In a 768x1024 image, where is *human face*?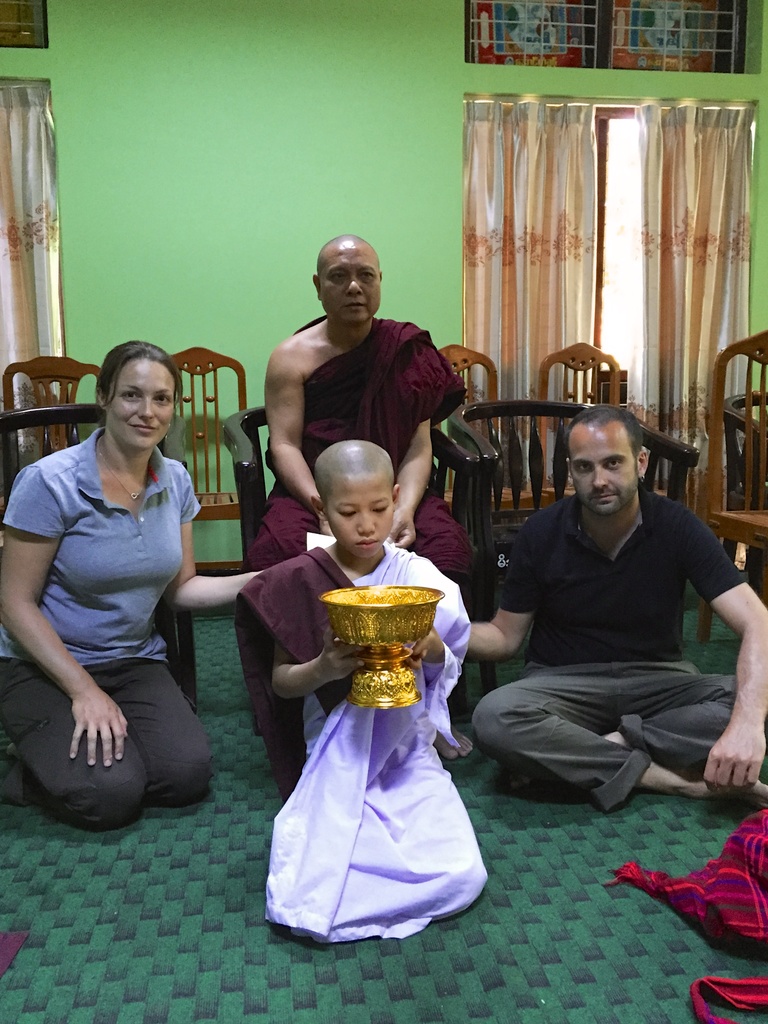
{"left": 322, "top": 469, "right": 397, "bottom": 567}.
